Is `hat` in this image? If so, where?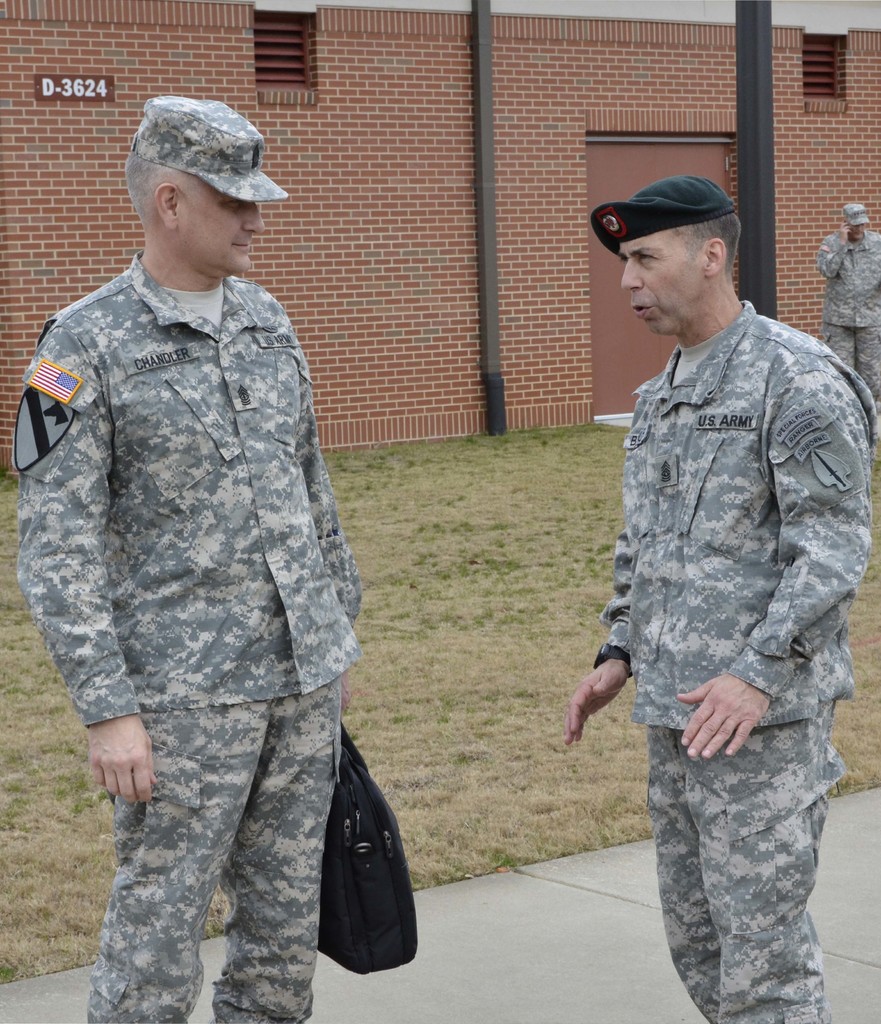
Yes, at <region>134, 92, 289, 204</region>.
